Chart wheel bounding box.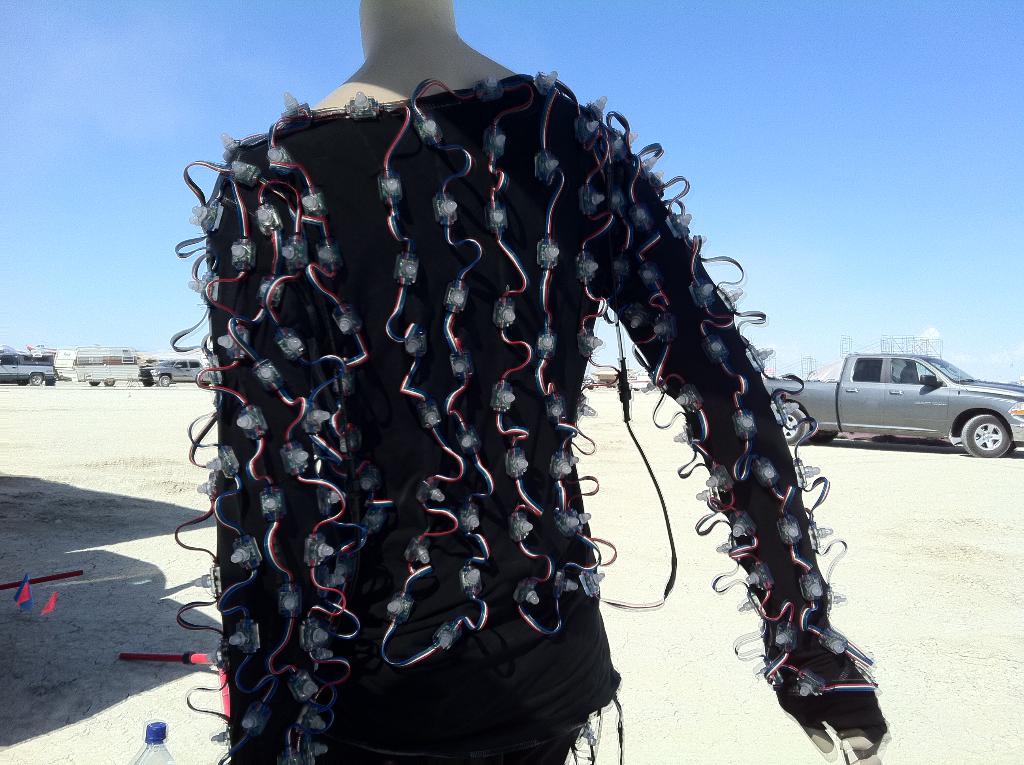
Charted: <box>159,374,169,385</box>.
